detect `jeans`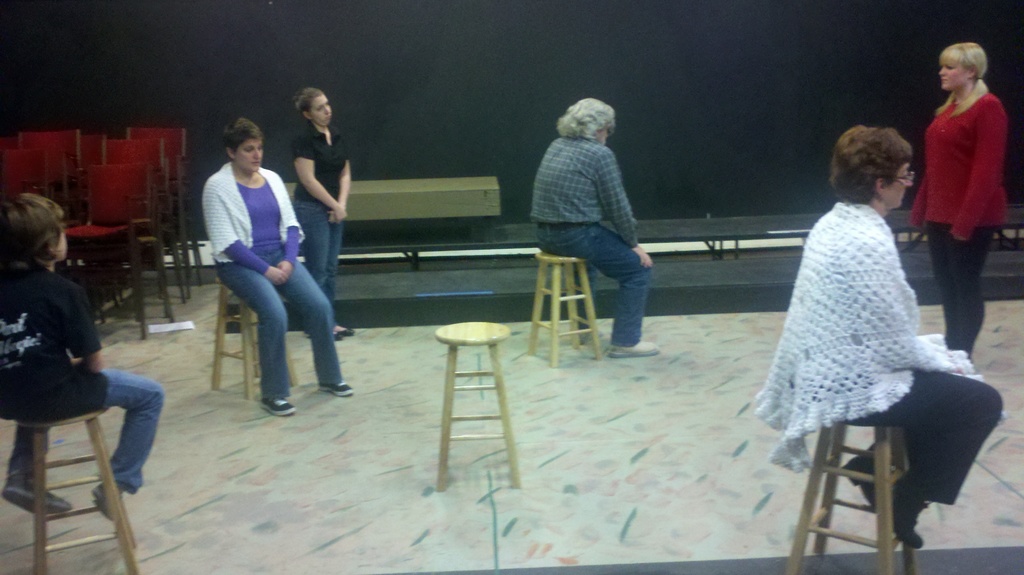
bbox=(524, 220, 651, 347)
